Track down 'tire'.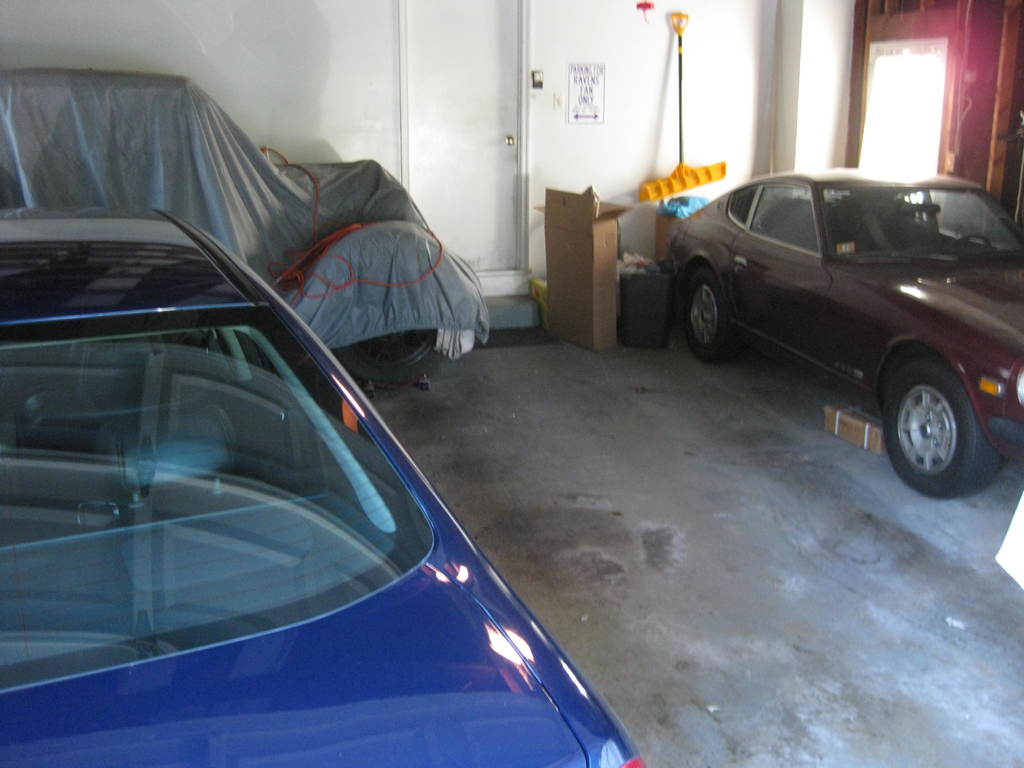
Tracked to pyautogui.locateOnScreen(886, 345, 995, 495).
